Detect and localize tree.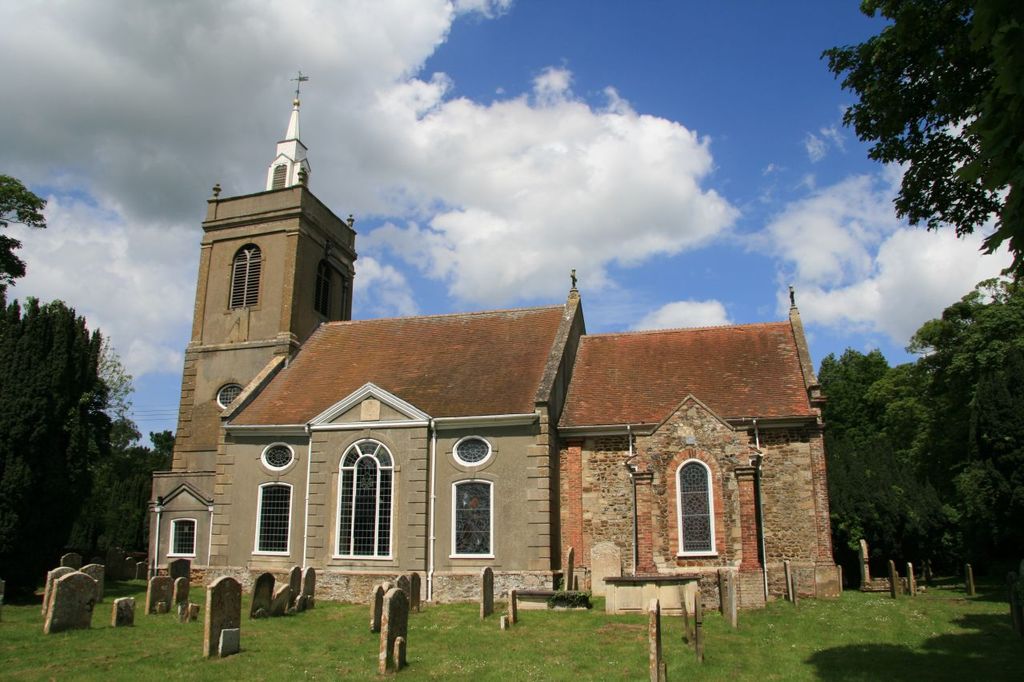
Localized at [left=0, top=164, right=182, bottom=609].
